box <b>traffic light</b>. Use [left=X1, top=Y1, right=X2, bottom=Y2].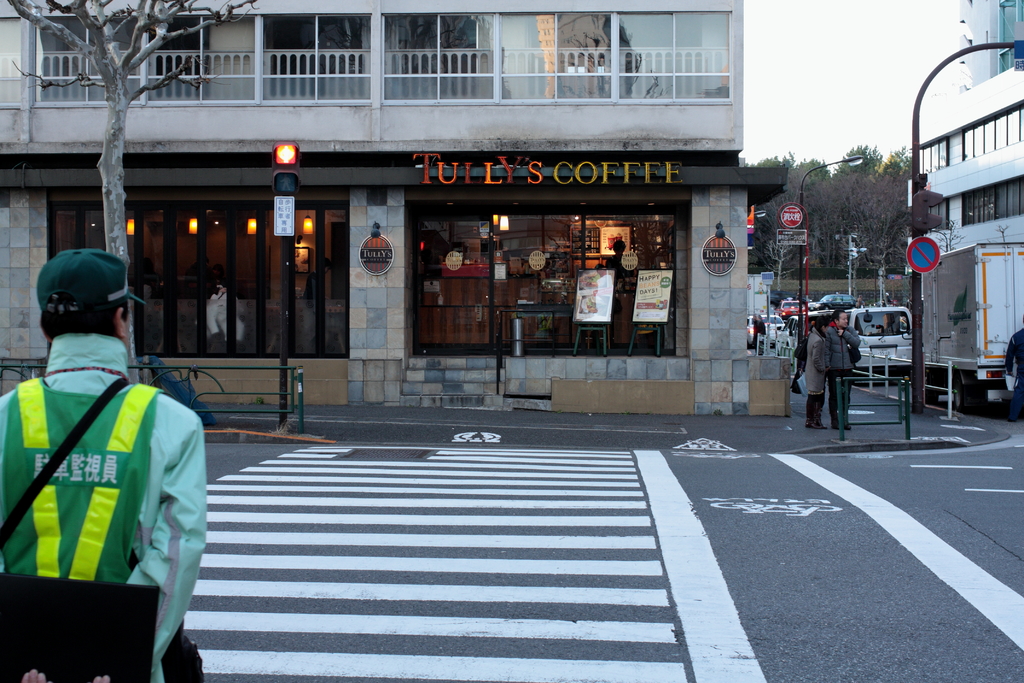
[left=911, top=187, right=945, bottom=231].
